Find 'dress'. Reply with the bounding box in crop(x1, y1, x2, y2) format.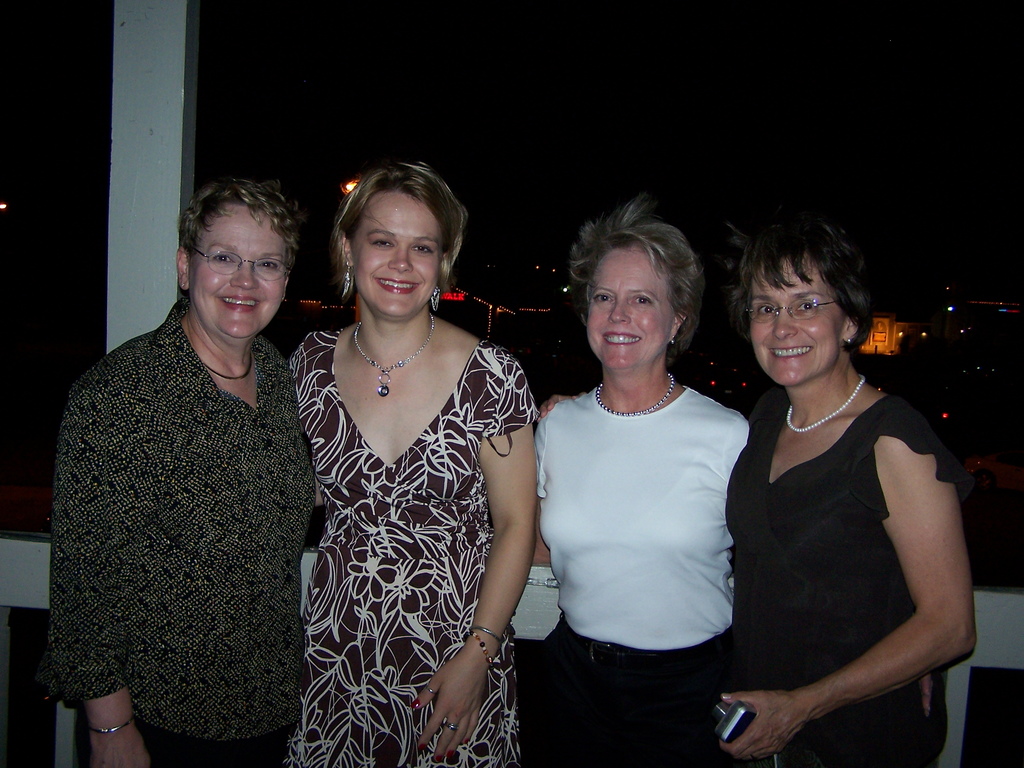
crop(719, 385, 964, 767).
